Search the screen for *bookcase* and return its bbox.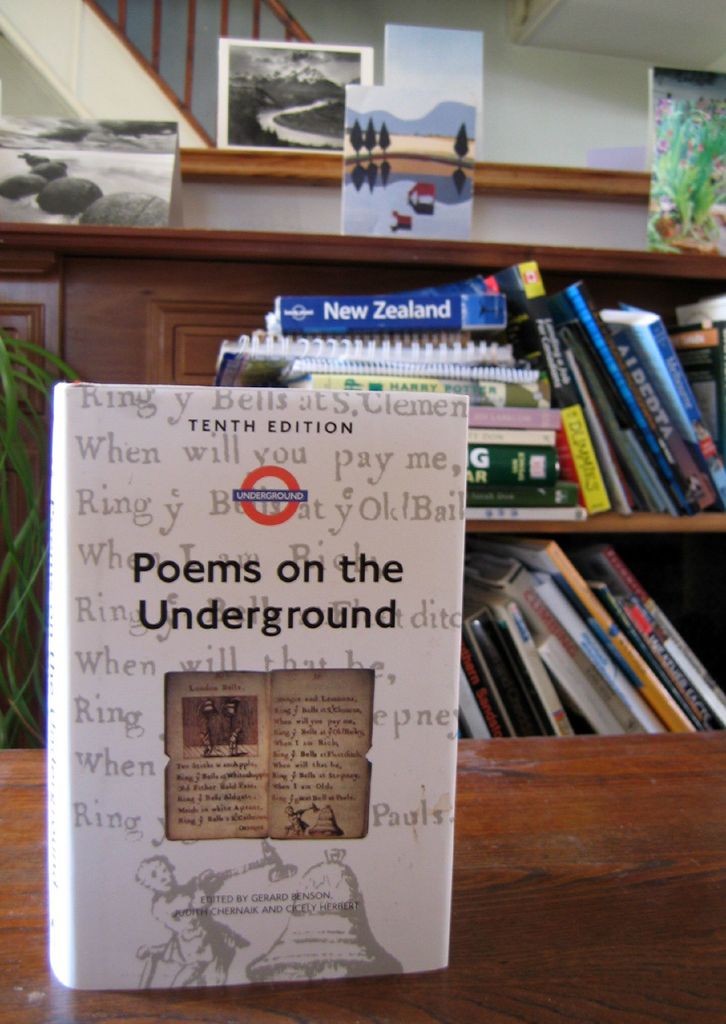
Found: <bbox>373, 285, 725, 769</bbox>.
